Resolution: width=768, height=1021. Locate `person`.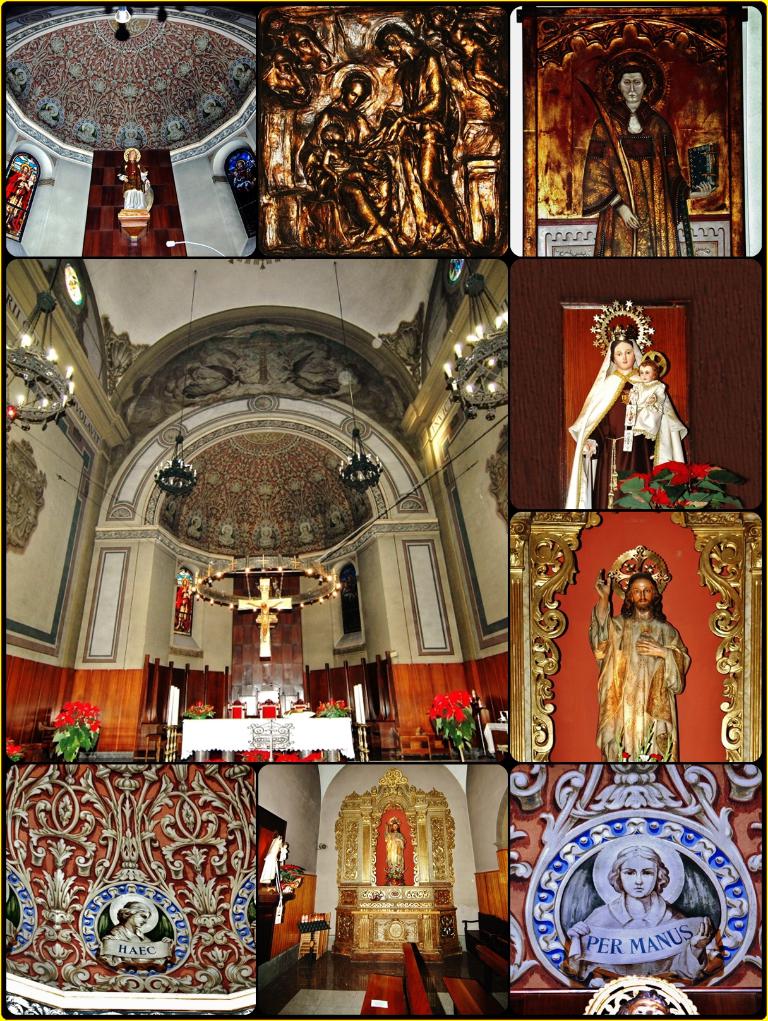
bbox=[232, 158, 255, 206].
